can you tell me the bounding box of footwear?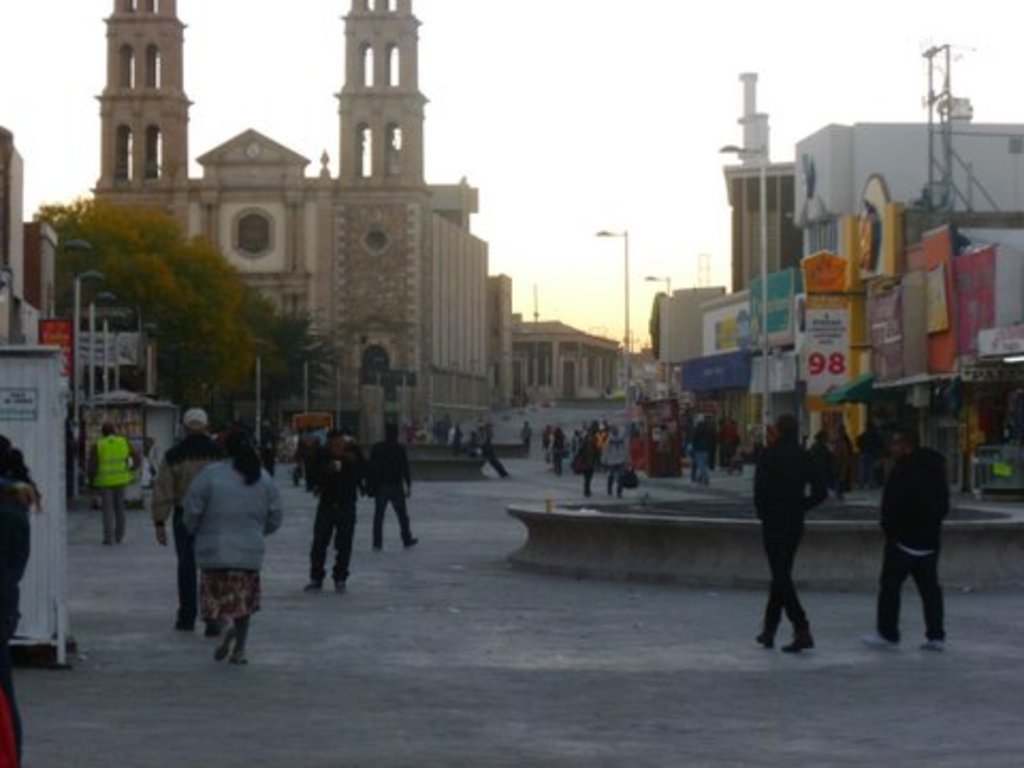
{"left": 100, "top": 540, "right": 109, "bottom": 548}.
